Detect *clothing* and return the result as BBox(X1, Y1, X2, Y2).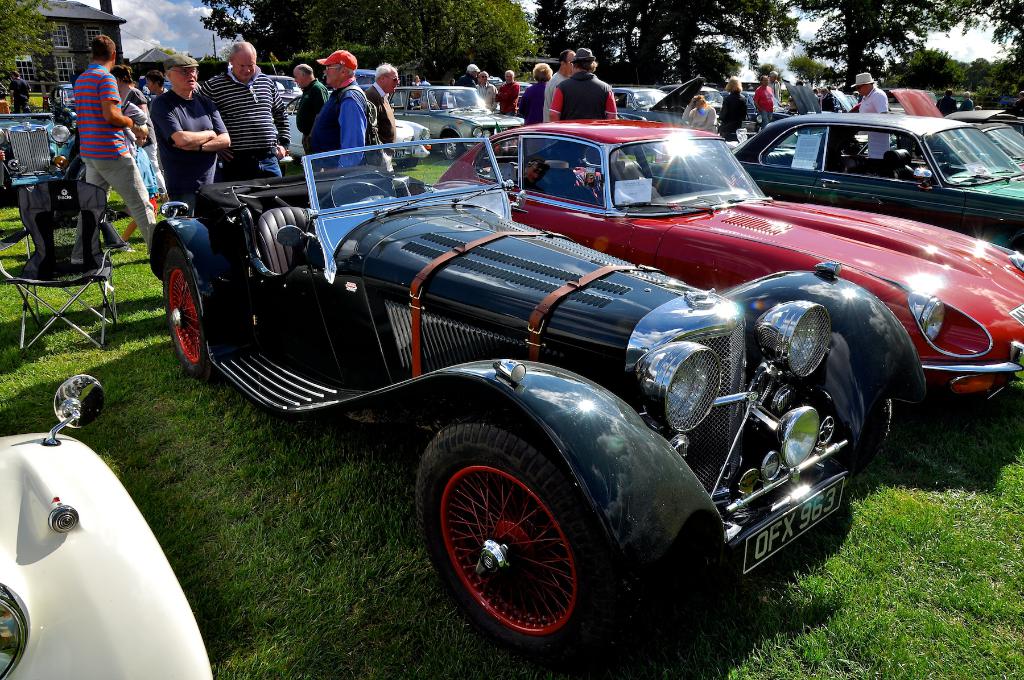
BBox(291, 78, 331, 155).
